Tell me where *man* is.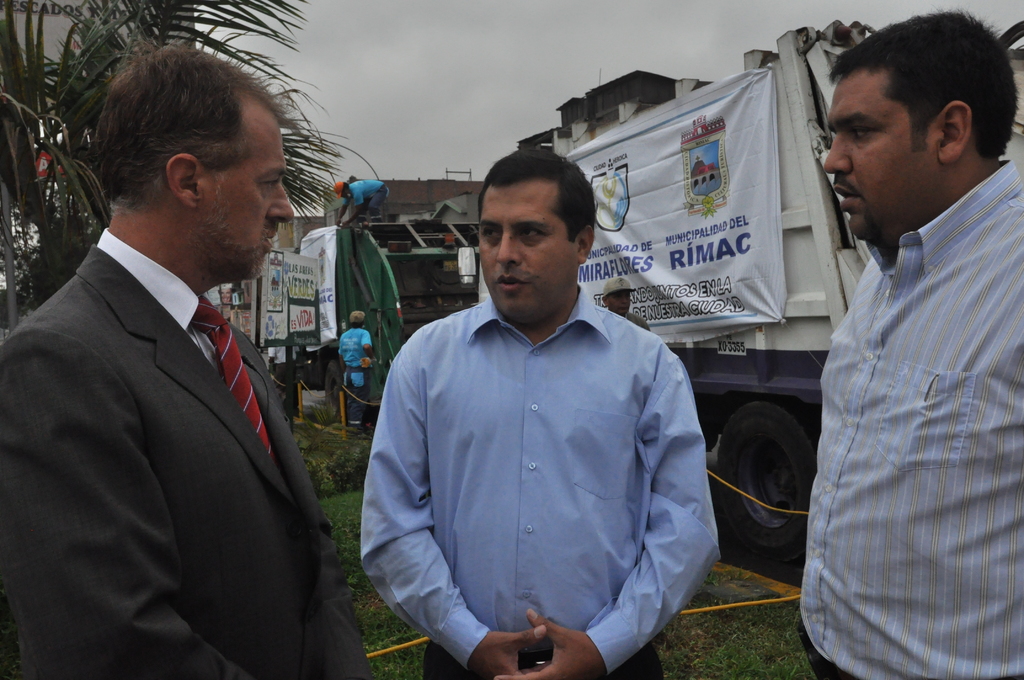
*man* is at <bbox>358, 145, 719, 679</bbox>.
